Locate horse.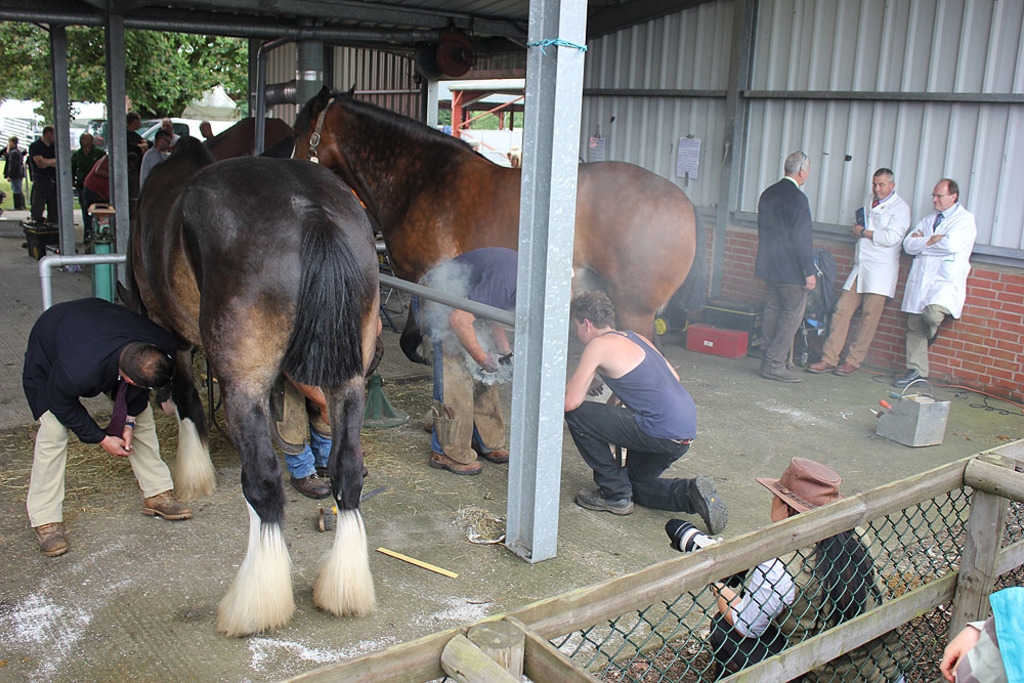
Bounding box: crop(290, 82, 709, 409).
